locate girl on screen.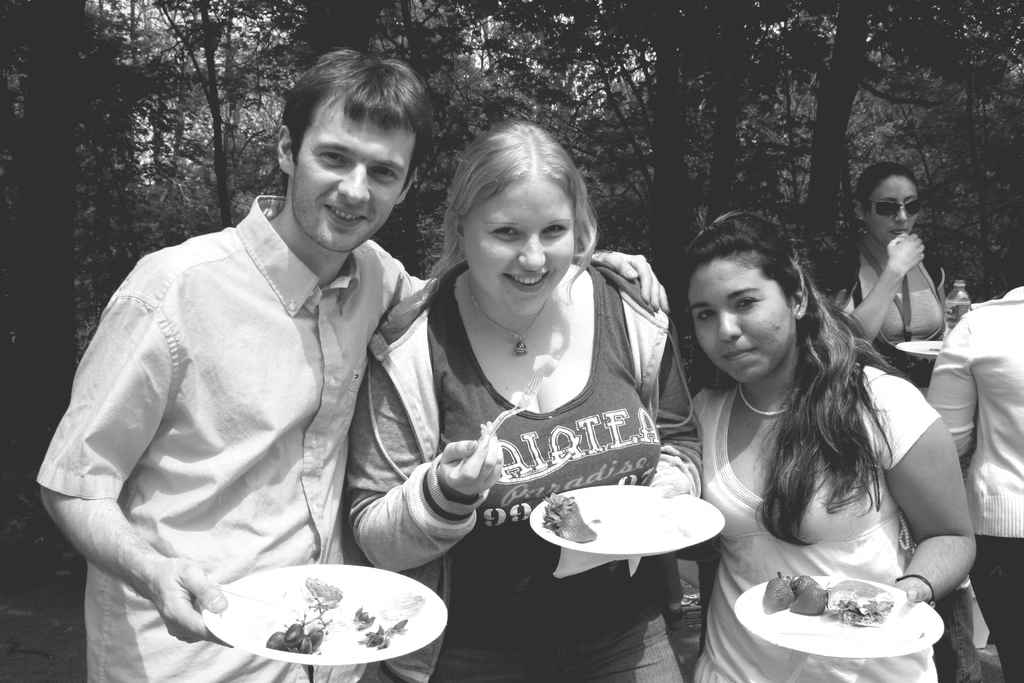
On screen at [687, 210, 981, 682].
